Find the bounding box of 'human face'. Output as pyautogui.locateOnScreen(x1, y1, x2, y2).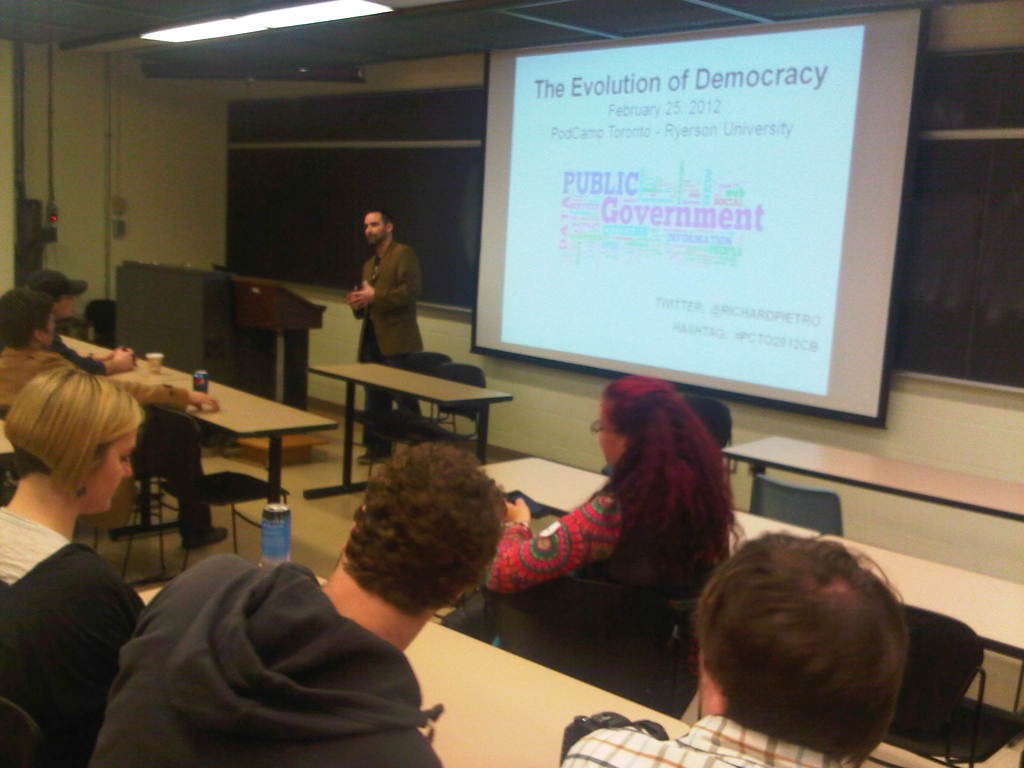
pyautogui.locateOnScreen(364, 211, 390, 243).
